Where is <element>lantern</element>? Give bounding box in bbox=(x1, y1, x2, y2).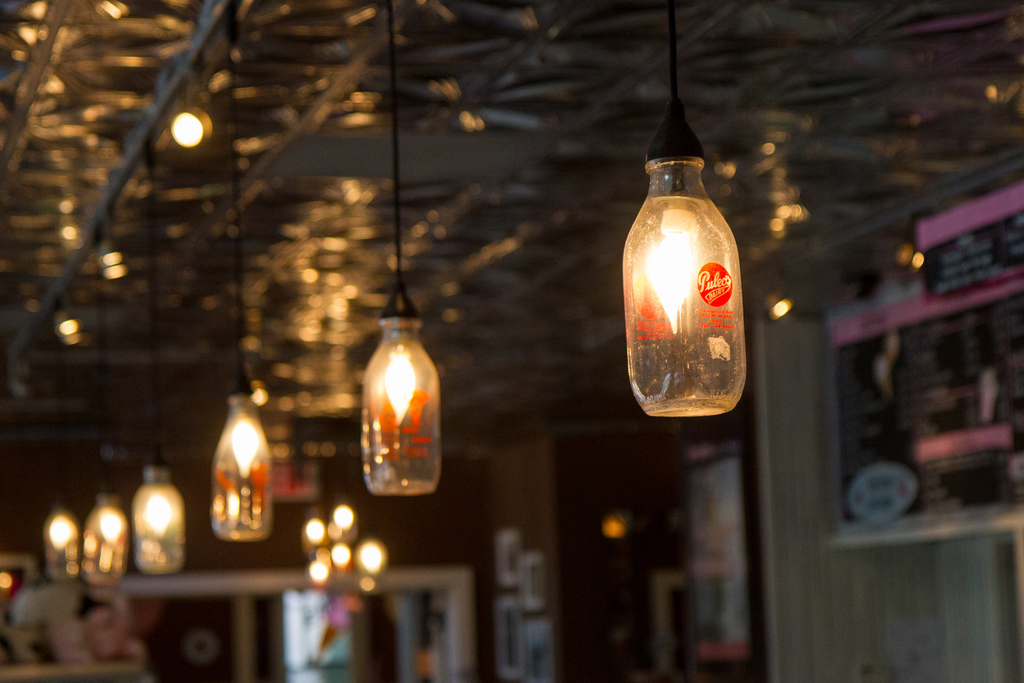
bbox=(40, 279, 82, 584).
